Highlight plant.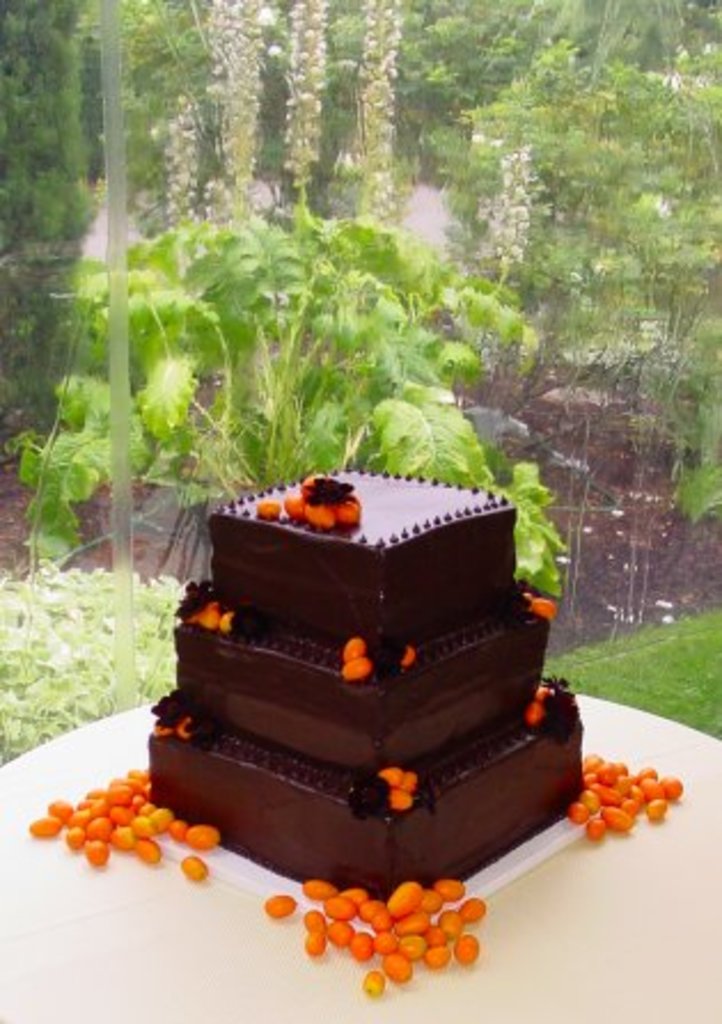
Highlighted region: l=5, t=0, r=564, b=600.
